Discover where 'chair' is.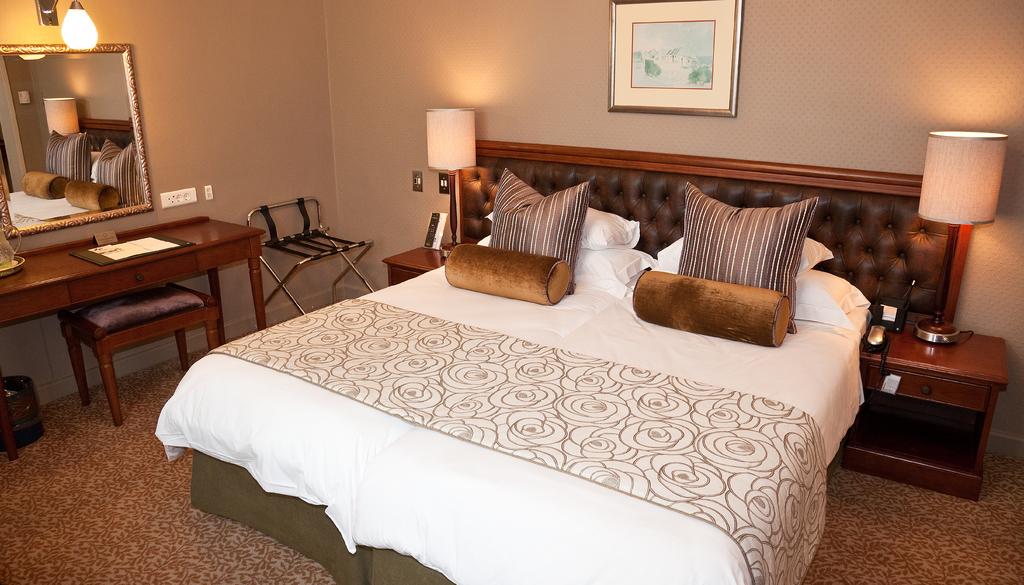
Discovered at 238,205,369,321.
